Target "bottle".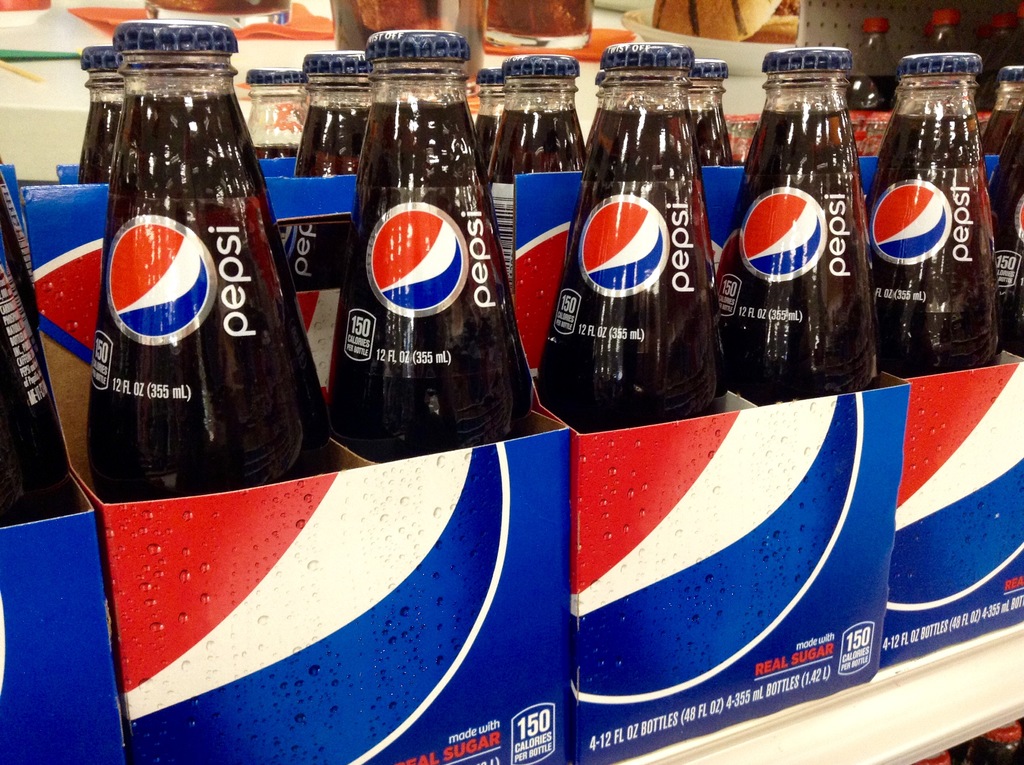
Target region: 929/8/961/48.
